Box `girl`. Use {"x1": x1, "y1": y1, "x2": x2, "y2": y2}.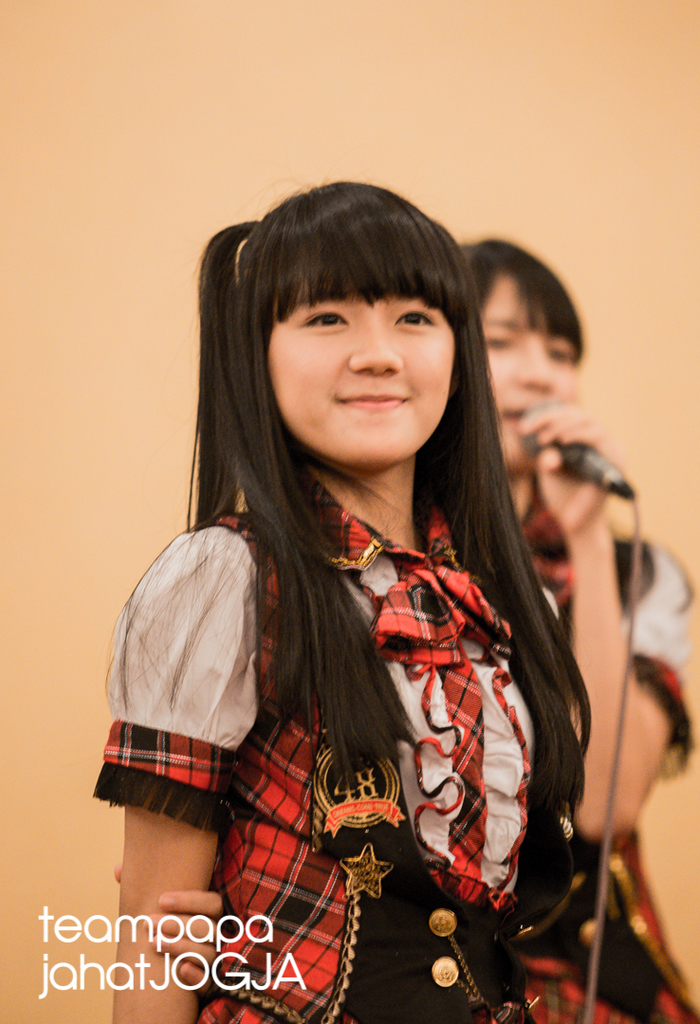
{"x1": 455, "y1": 233, "x2": 698, "y2": 1023}.
